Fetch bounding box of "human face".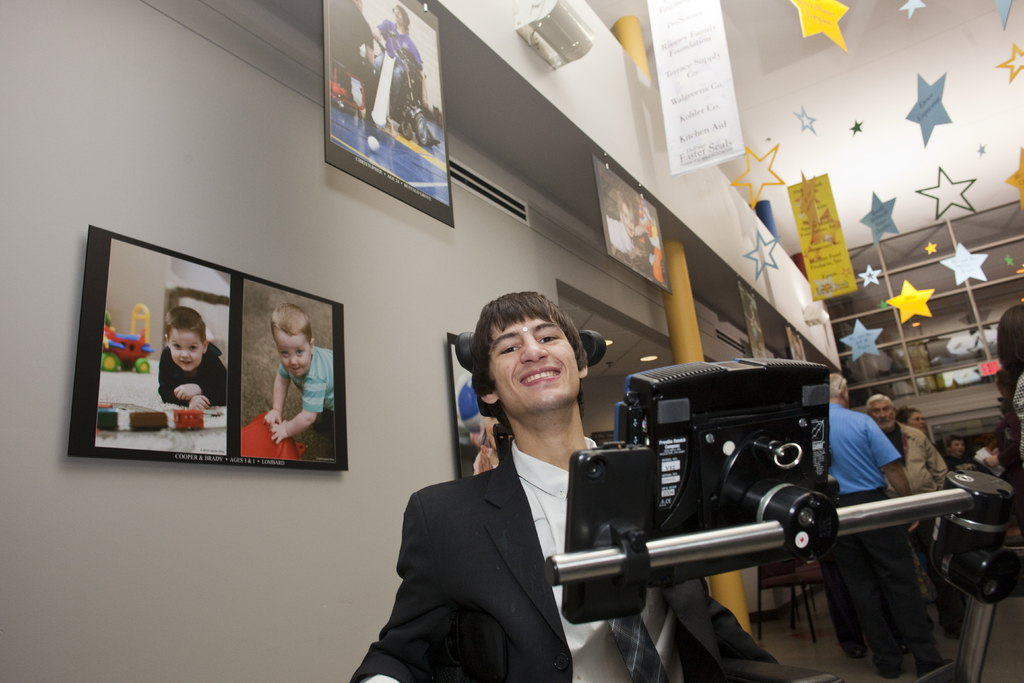
Bbox: locate(952, 439, 963, 455).
